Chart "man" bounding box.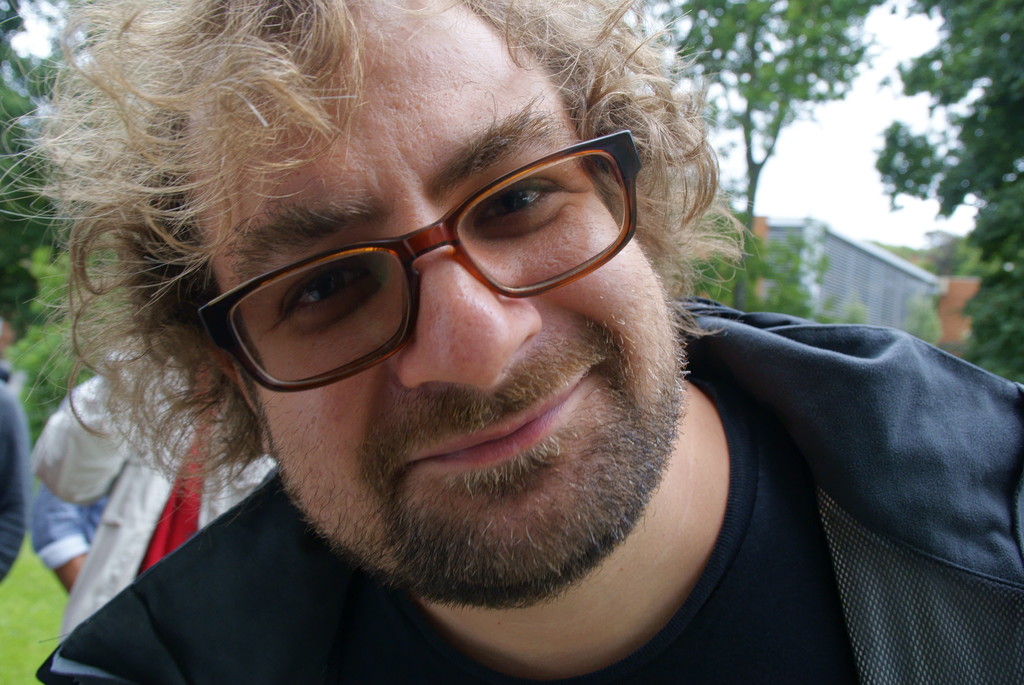
Charted: [left=31, top=476, right=115, bottom=589].
